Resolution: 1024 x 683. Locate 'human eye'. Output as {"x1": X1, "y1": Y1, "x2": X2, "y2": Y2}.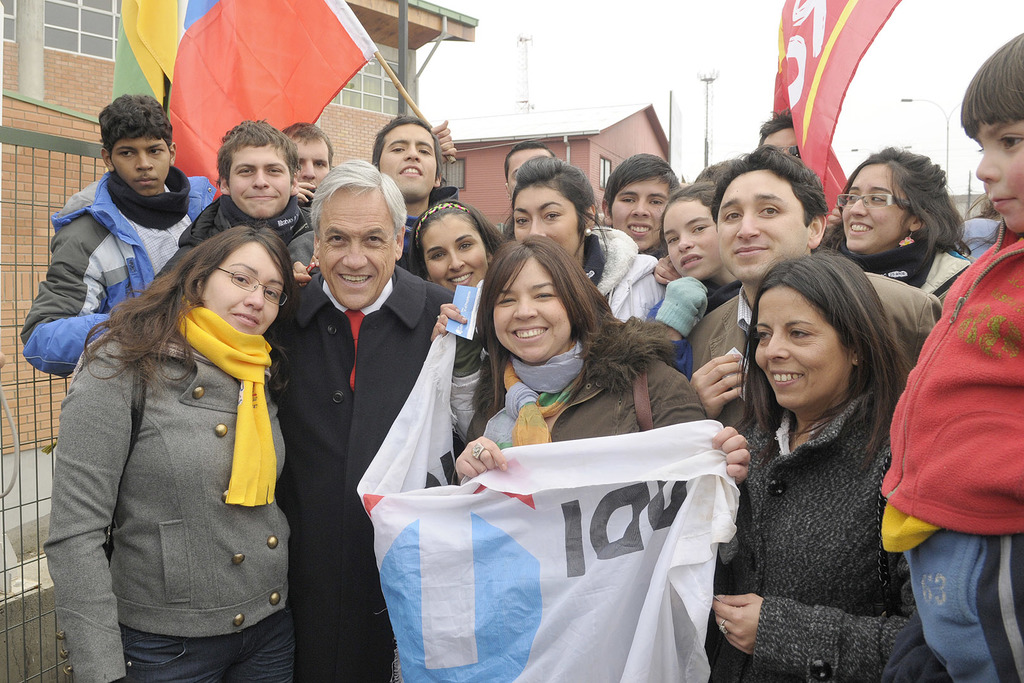
{"x1": 413, "y1": 144, "x2": 433, "y2": 157}.
